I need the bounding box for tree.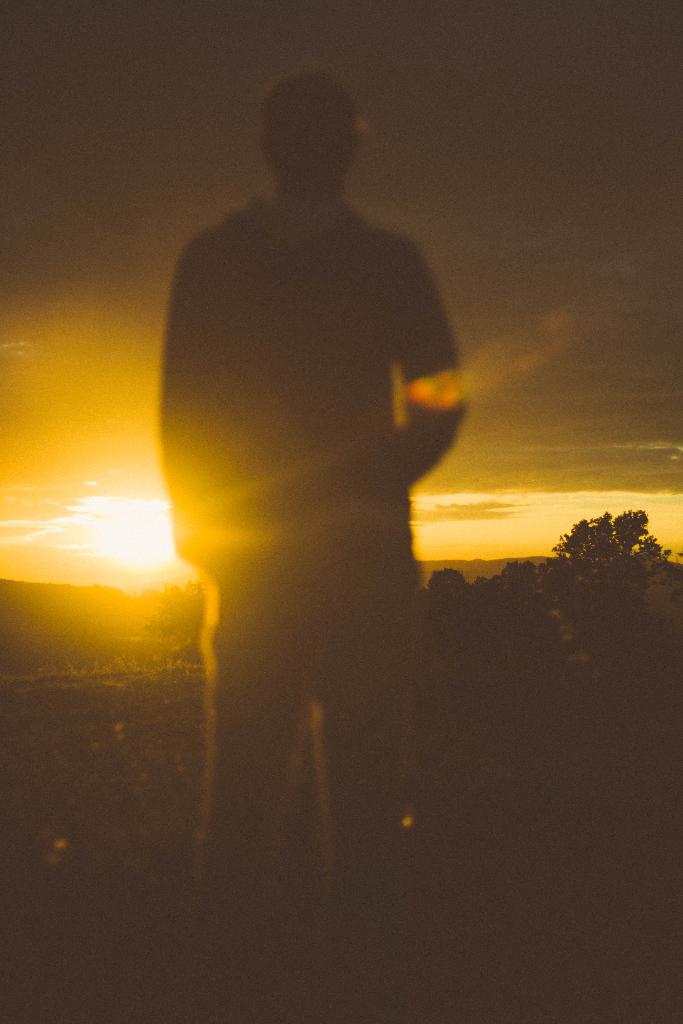
Here it is: (496,554,541,598).
